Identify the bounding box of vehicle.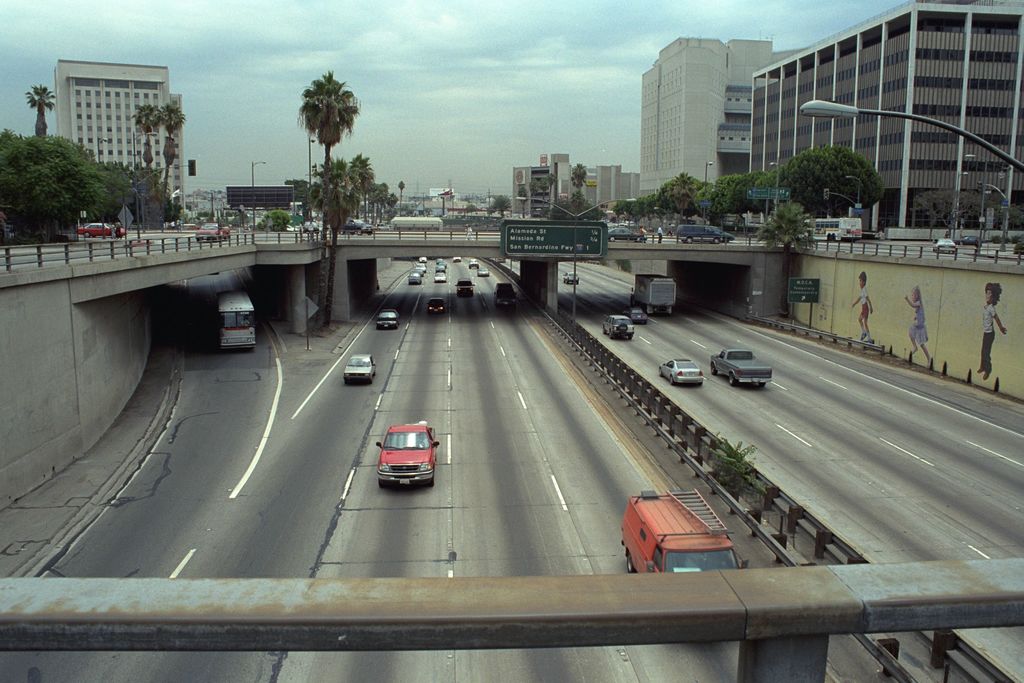
l=195, t=224, r=238, b=244.
